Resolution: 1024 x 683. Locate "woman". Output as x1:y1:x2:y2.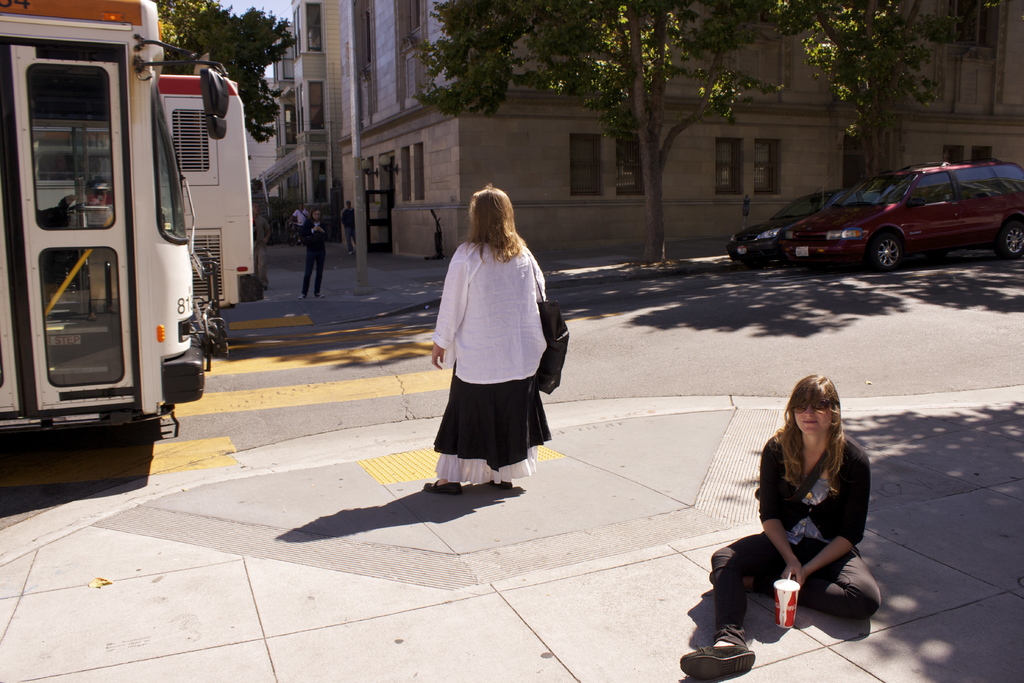
298:208:330:301.
